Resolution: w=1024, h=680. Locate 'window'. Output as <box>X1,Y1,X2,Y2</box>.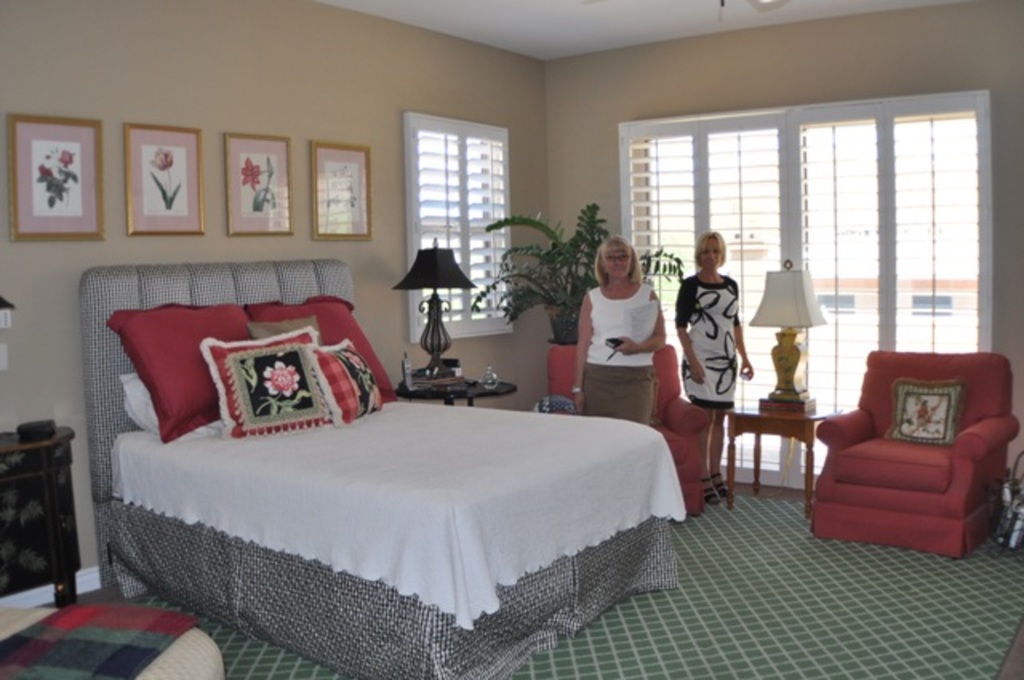
<box>621,93,994,496</box>.
